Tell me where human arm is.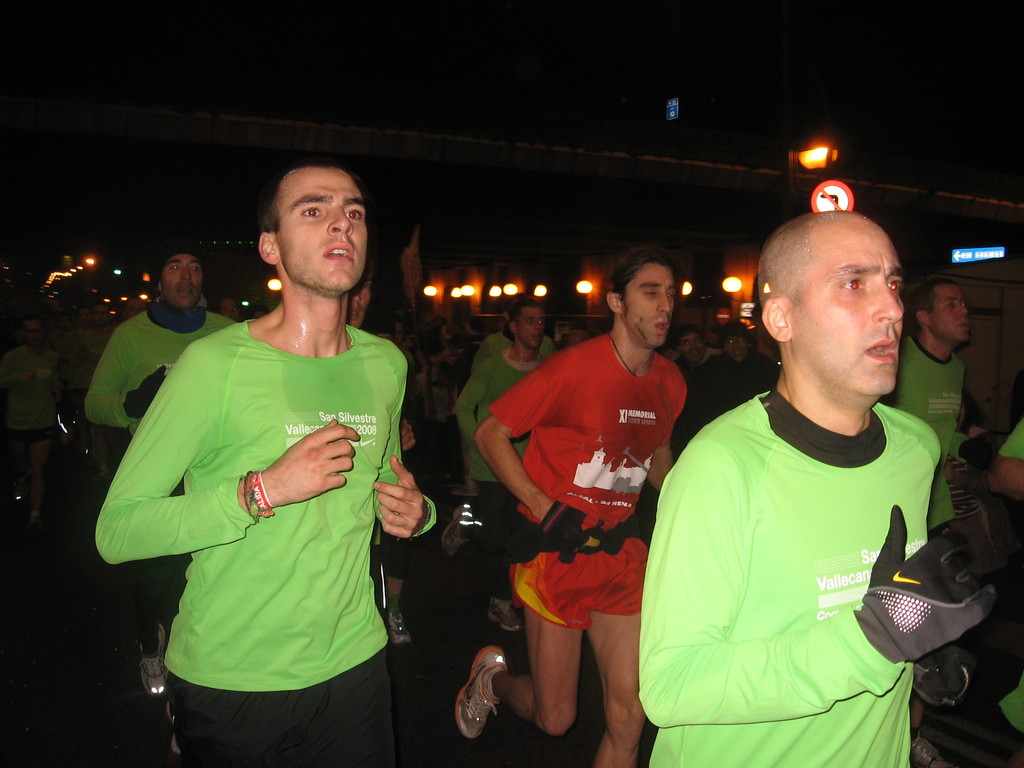
human arm is at x1=980, y1=415, x2=1023, y2=497.
